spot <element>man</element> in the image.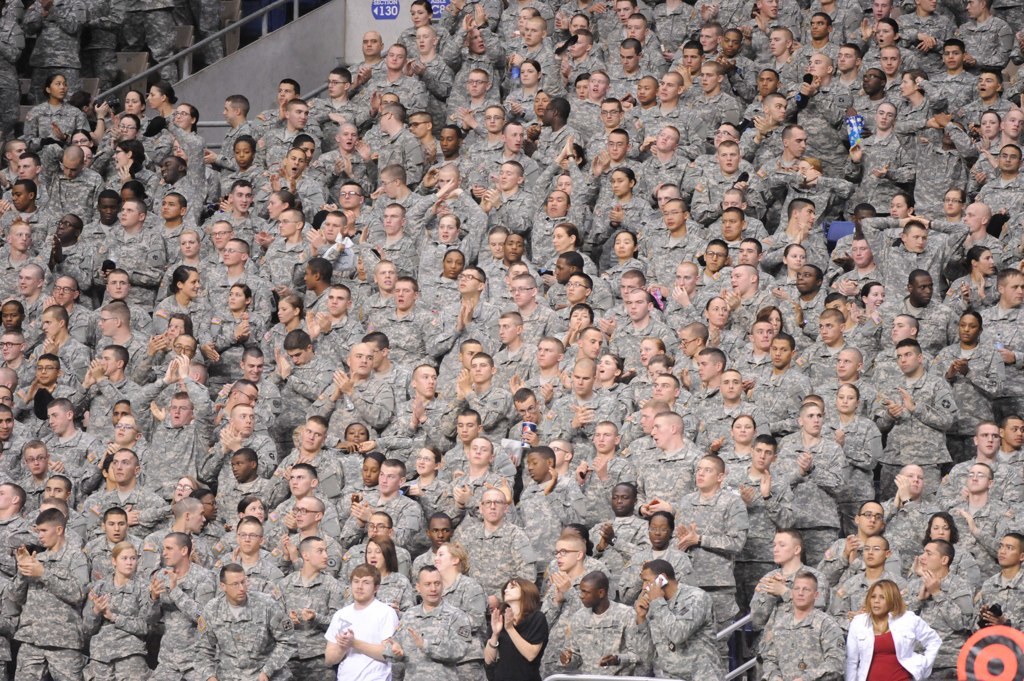
<element>man</element> found at box(272, 537, 344, 680).
